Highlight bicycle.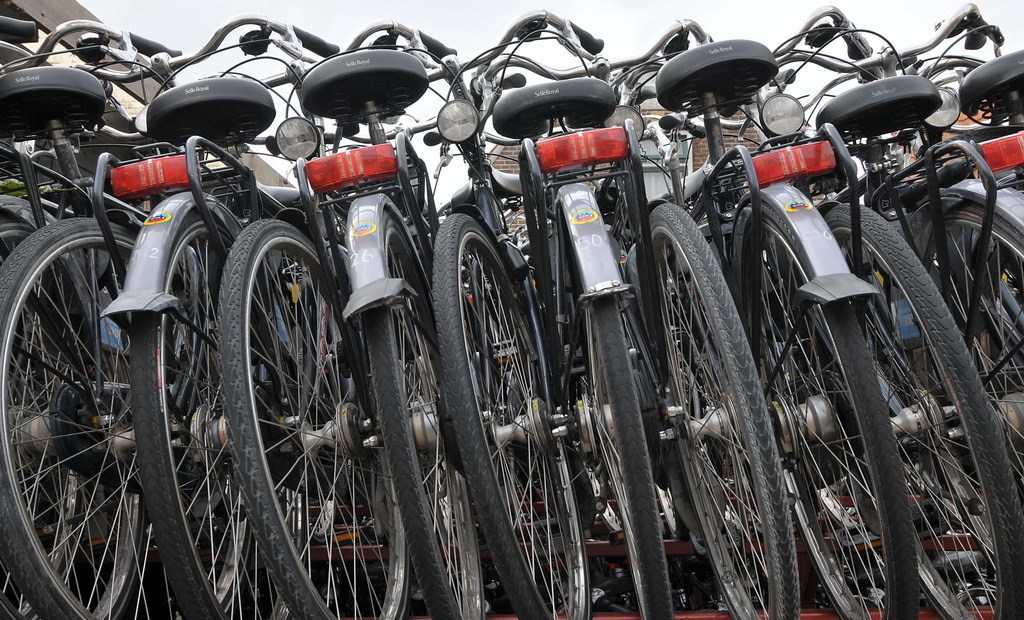
Highlighted region: bbox(112, 23, 447, 619).
